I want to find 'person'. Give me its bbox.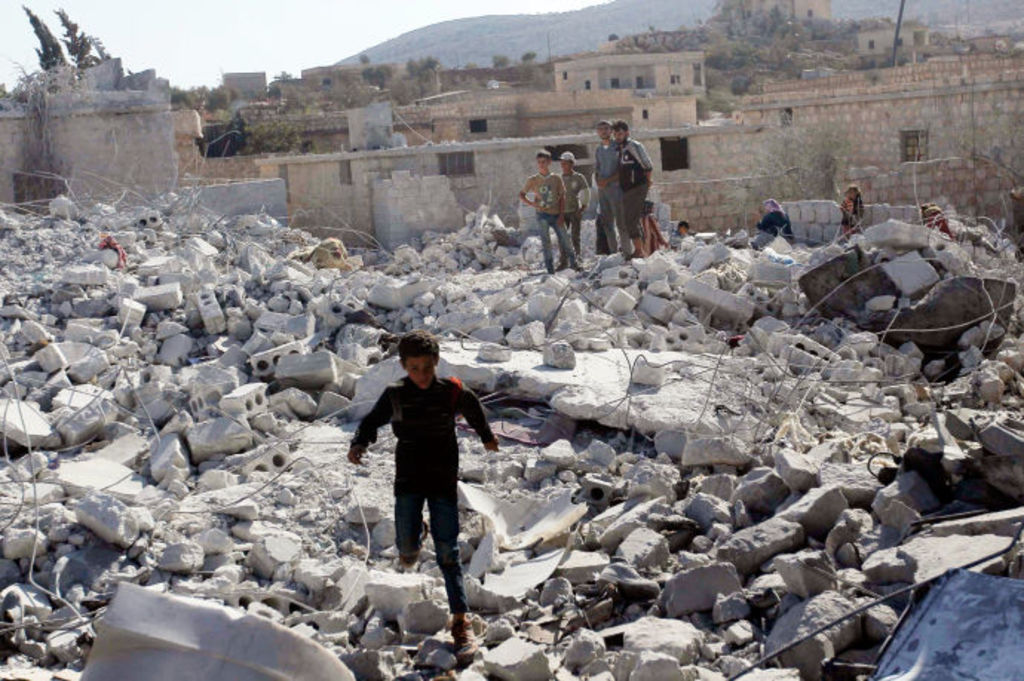
(x1=611, y1=122, x2=654, y2=258).
